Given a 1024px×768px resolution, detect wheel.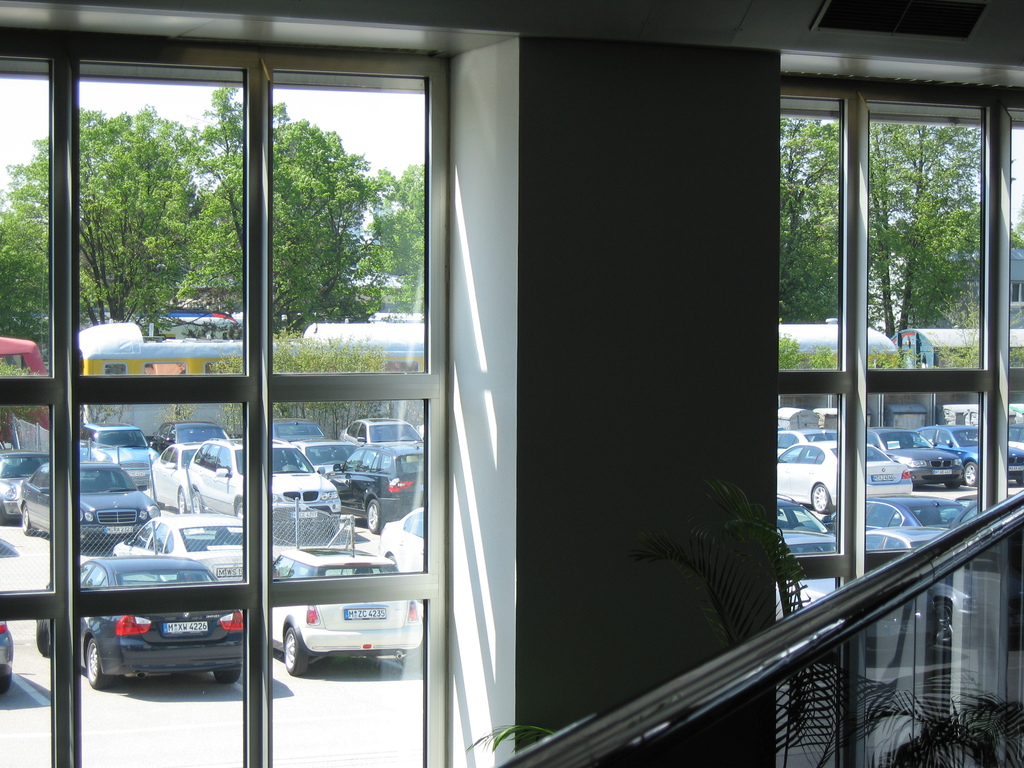
pyautogui.locateOnScreen(0, 675, 13, 696).
